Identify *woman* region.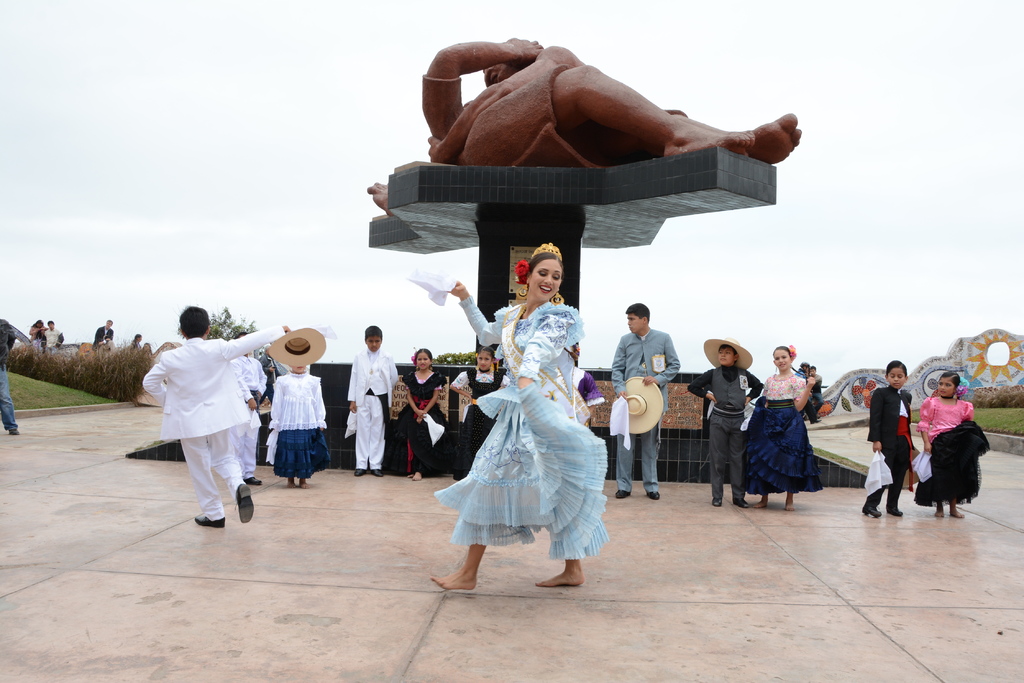
Region: box(29, 316, 49, 354).
